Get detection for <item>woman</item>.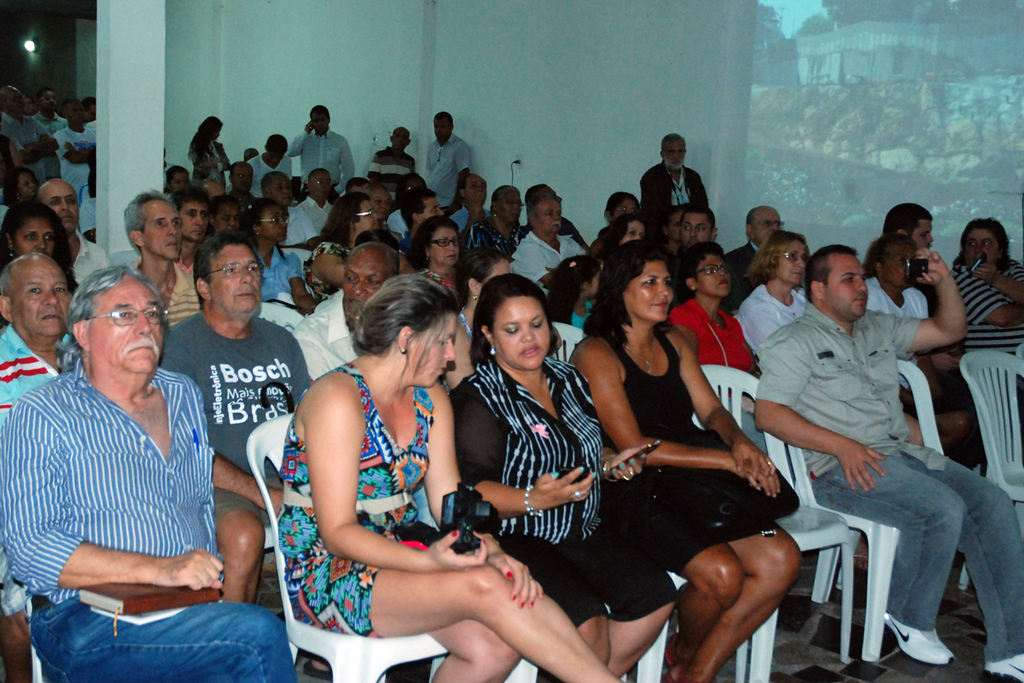
Detection: [272,279,625,682].
